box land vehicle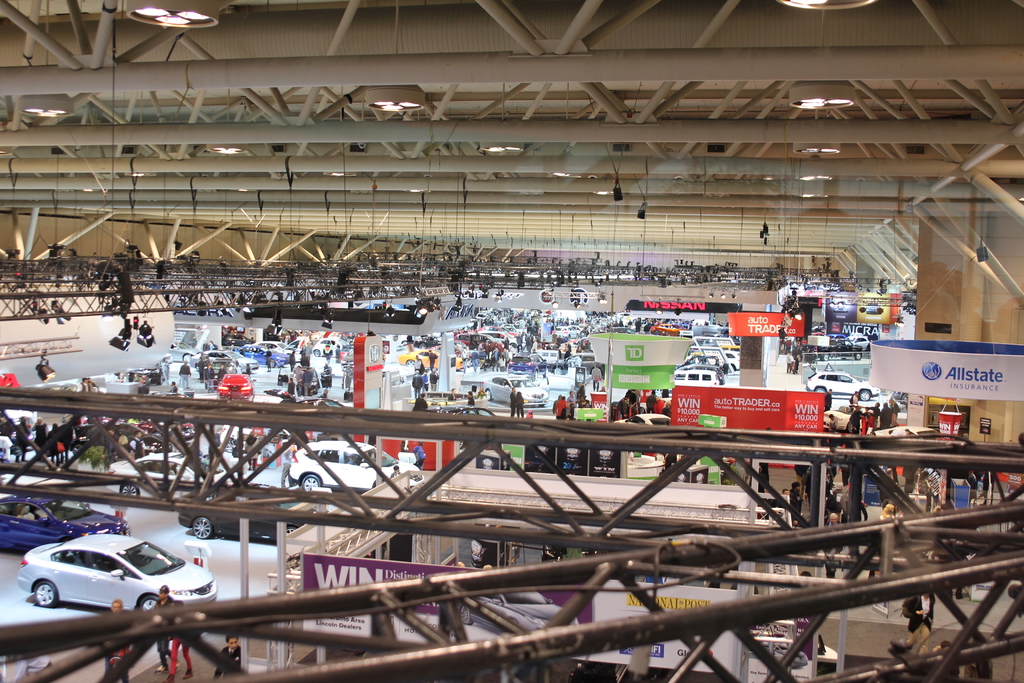
<region>456, 589, 580, 639</region>
